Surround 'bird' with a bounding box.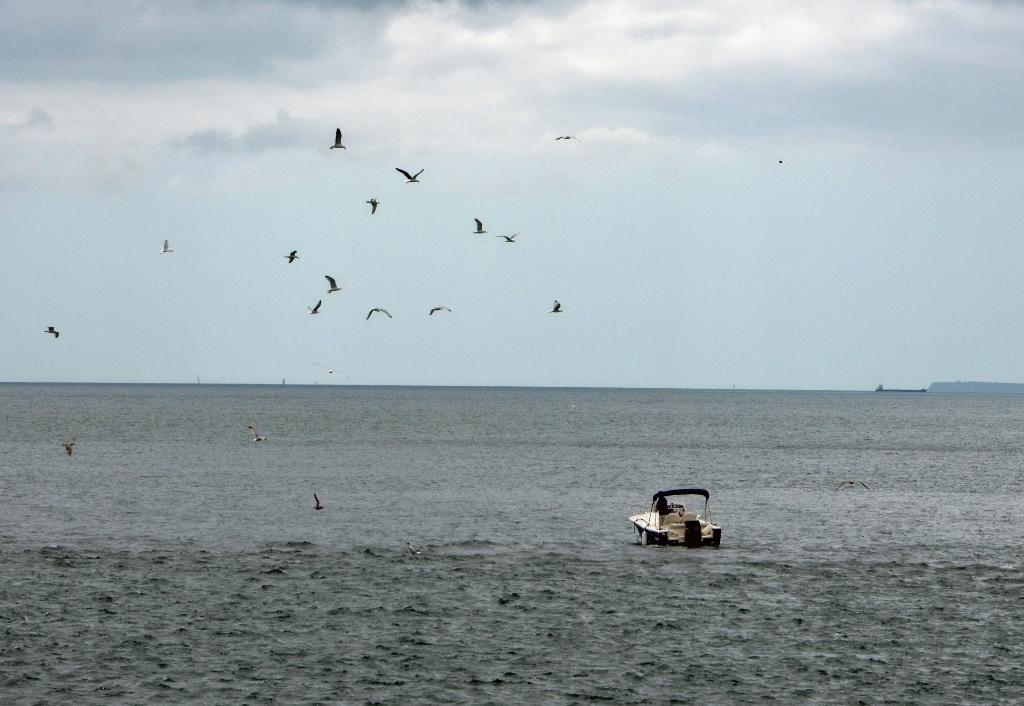
[60,442,72,455].
